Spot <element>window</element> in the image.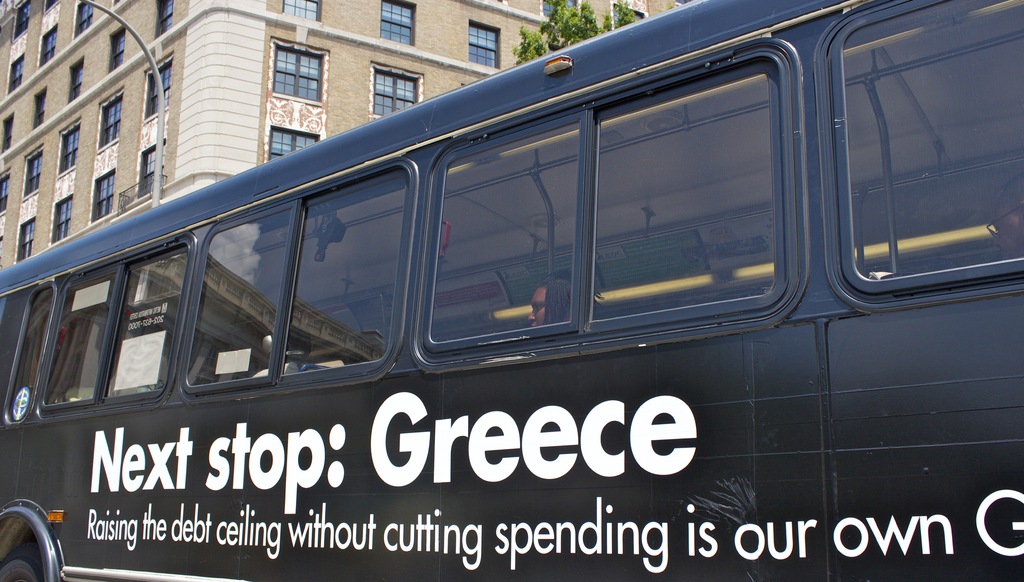
<element>window</element> found at left=153, top=0, right=173, bottom=38.
